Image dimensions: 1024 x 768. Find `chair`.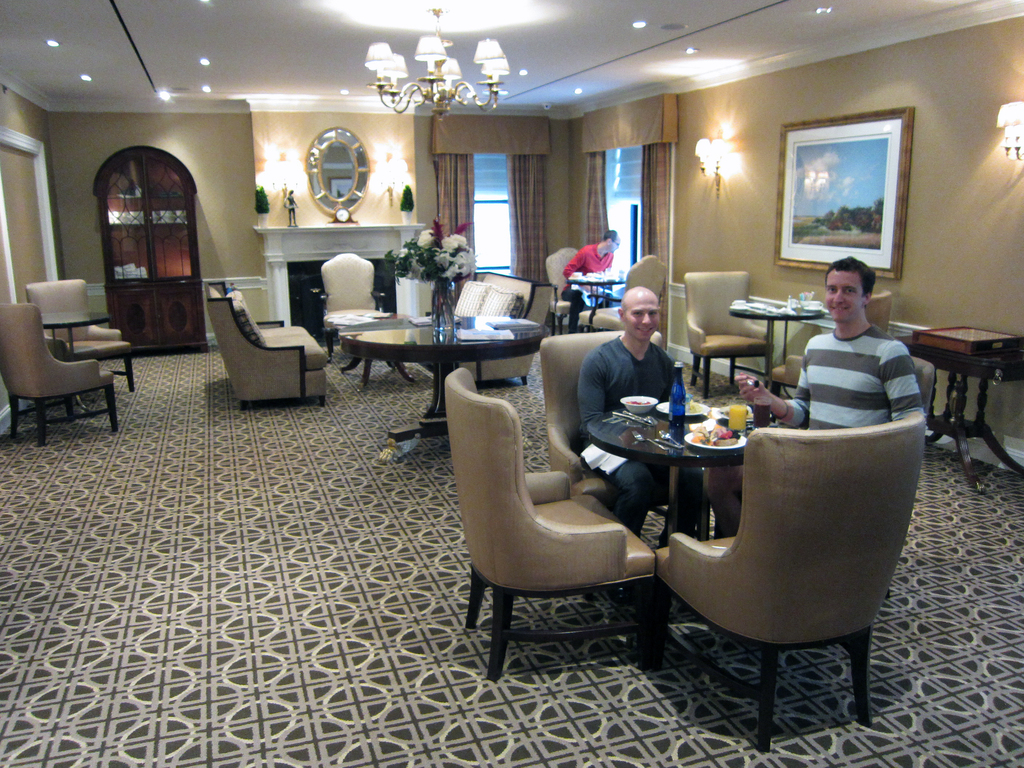
box=[556, 246, 608, 328].
